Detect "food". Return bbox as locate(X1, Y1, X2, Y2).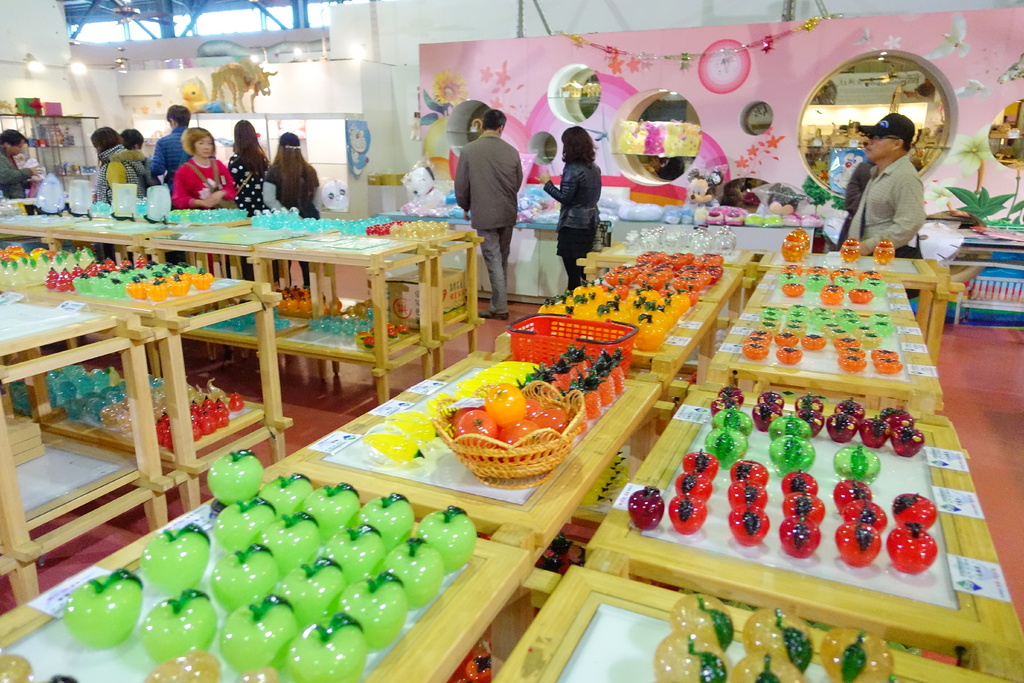
locate(821, 289, 846, 308).
